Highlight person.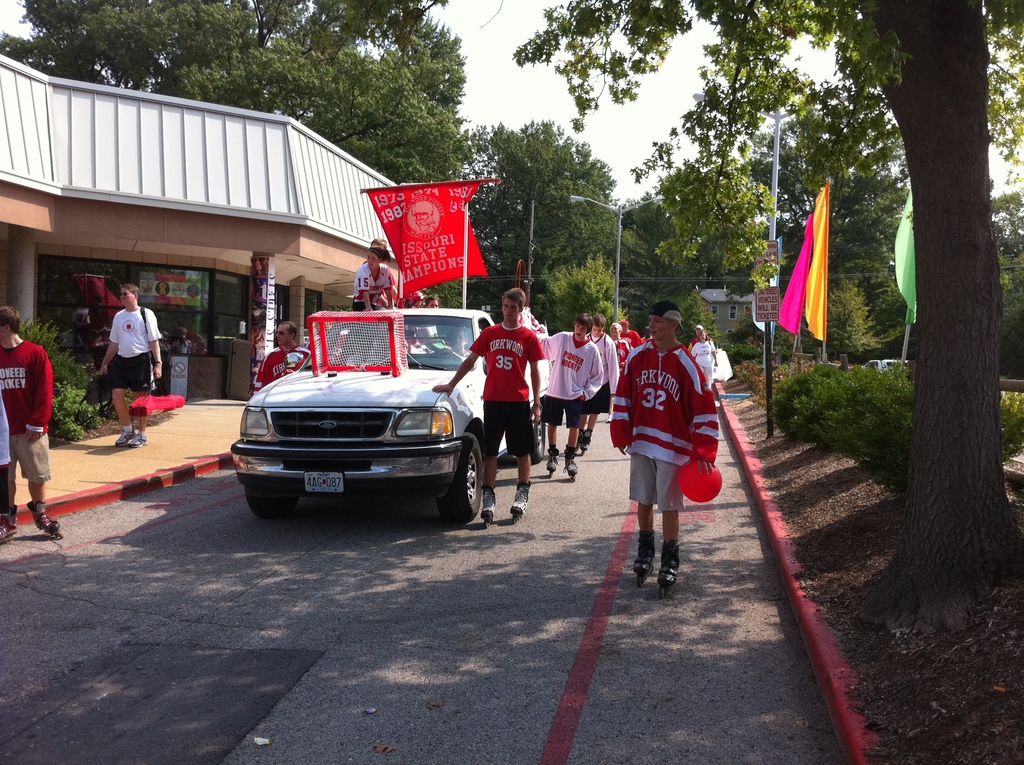
Highlighted region: (362,234,399,303).
